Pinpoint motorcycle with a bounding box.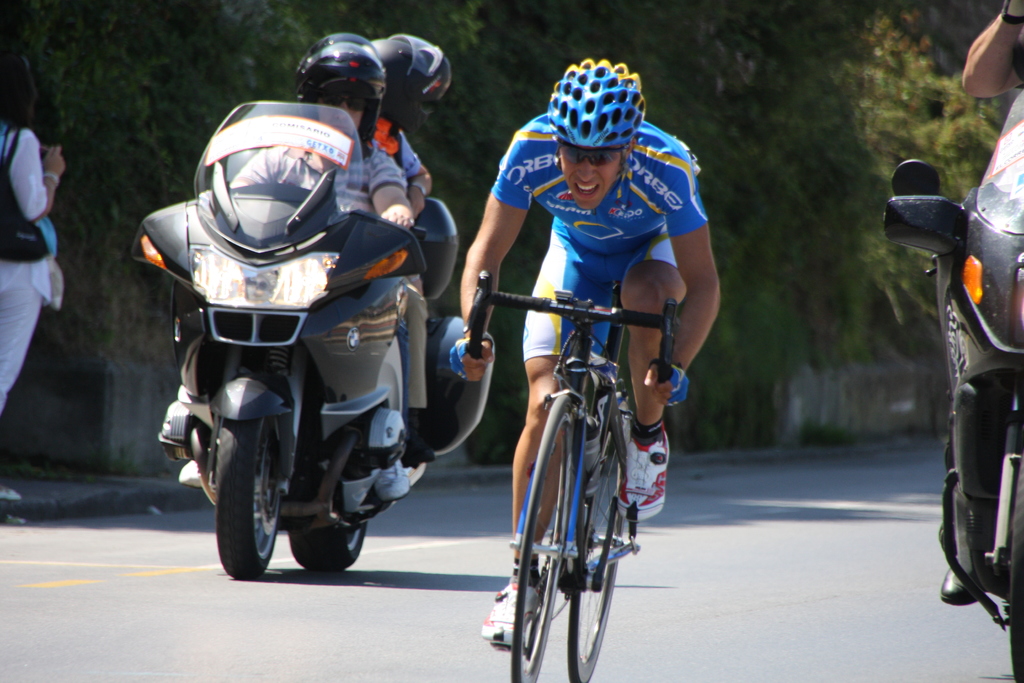
box(884, 88, 1023, 682).
